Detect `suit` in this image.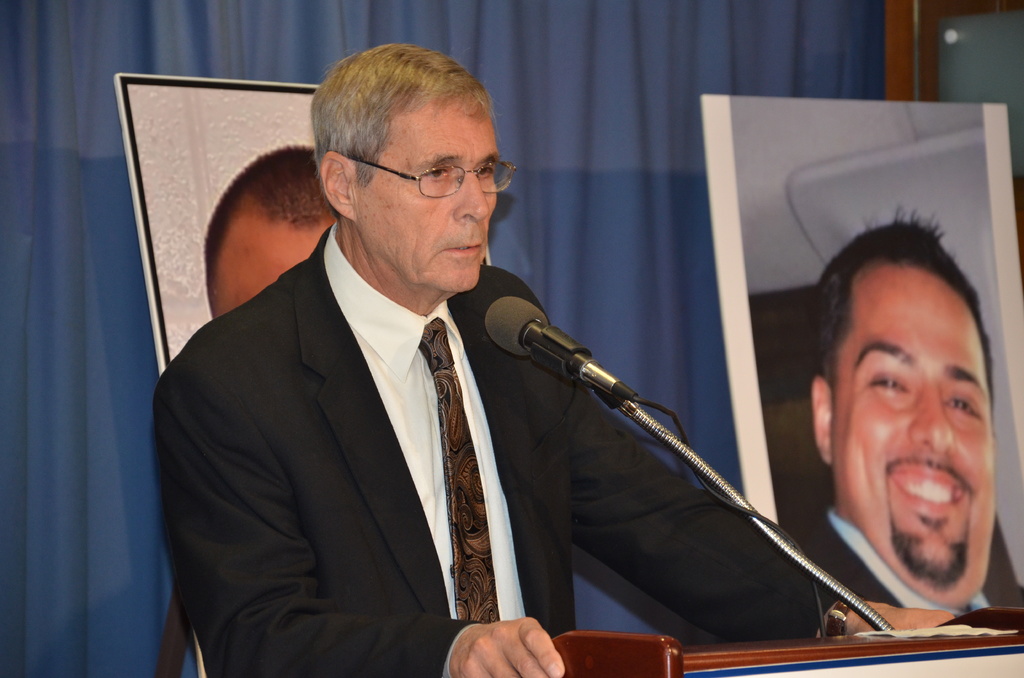
Detection: (x1=156, y1=152, x2=623, y2=677).
